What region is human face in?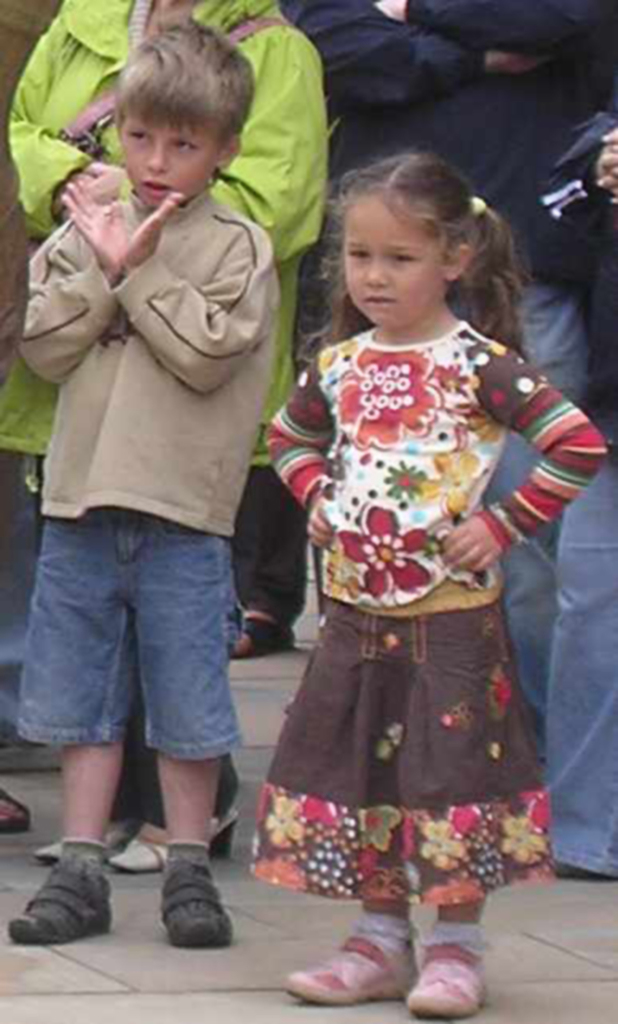
<box>121,116,221,208</box>.
